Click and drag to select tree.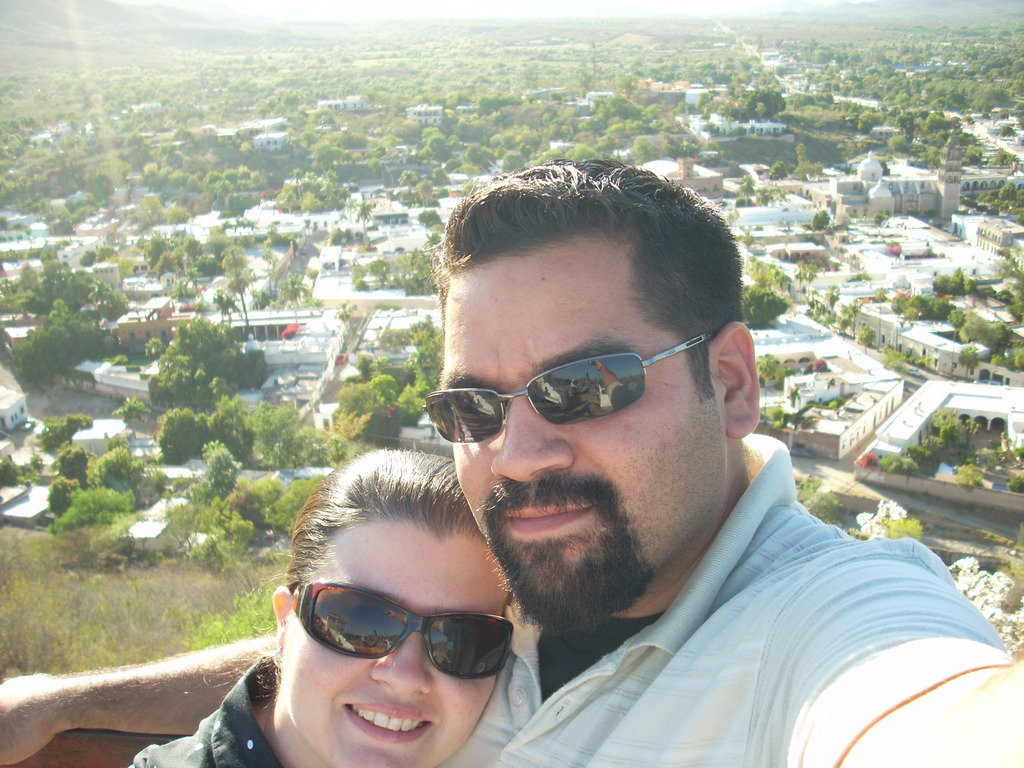
Selection: x1=738 y1=280 x2=779 y2=330.
